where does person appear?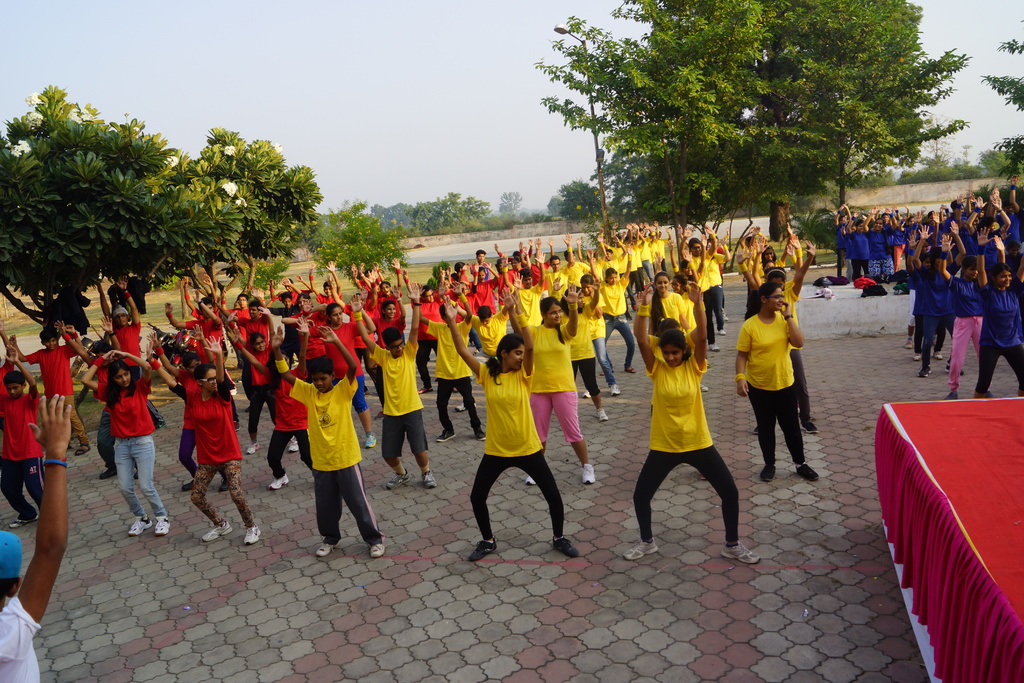
Appears at l=77, t=336, r=147, b=486.
